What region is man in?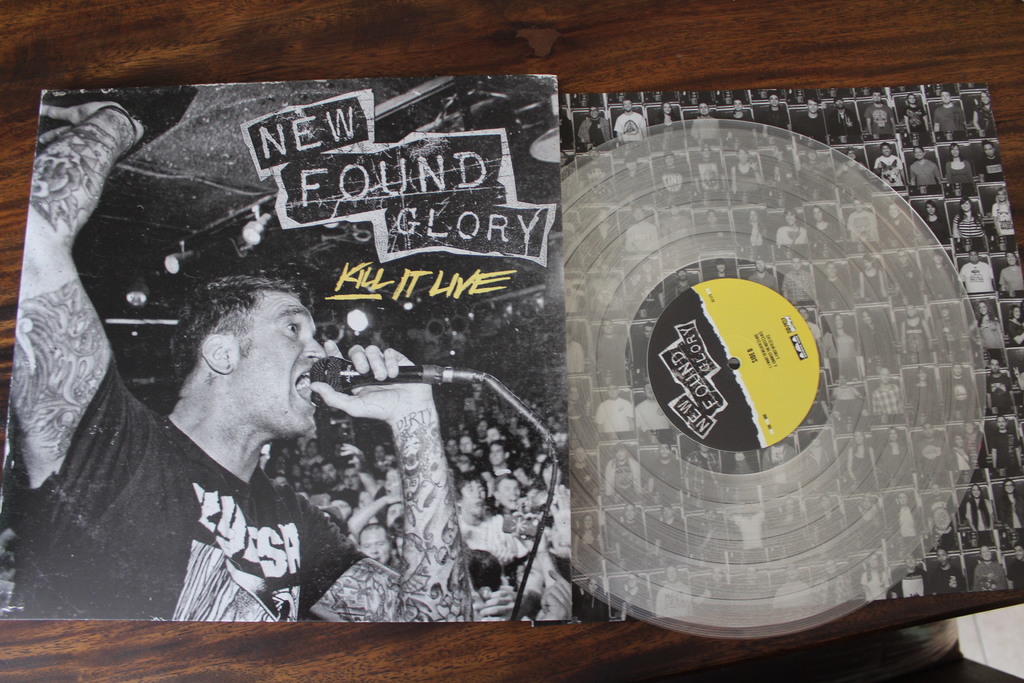
{"left": 828, "top": 97, "right": 861, "bottom": 145}.
